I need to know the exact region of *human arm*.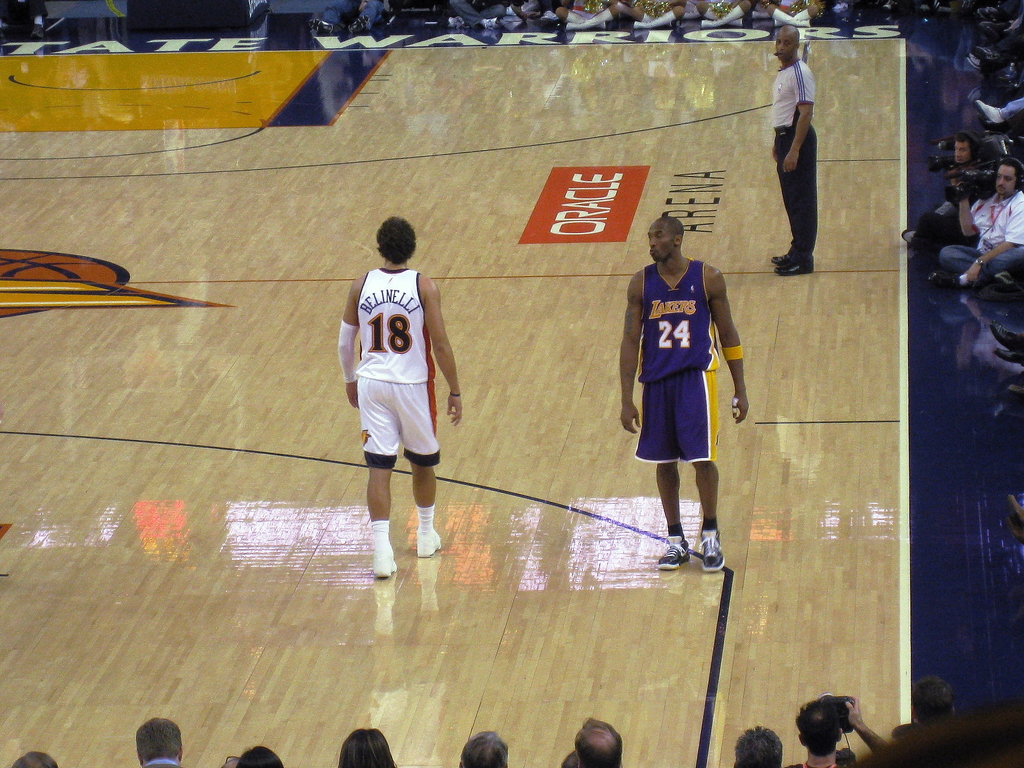
Region: bbox=[424, 278, 467, 420].
